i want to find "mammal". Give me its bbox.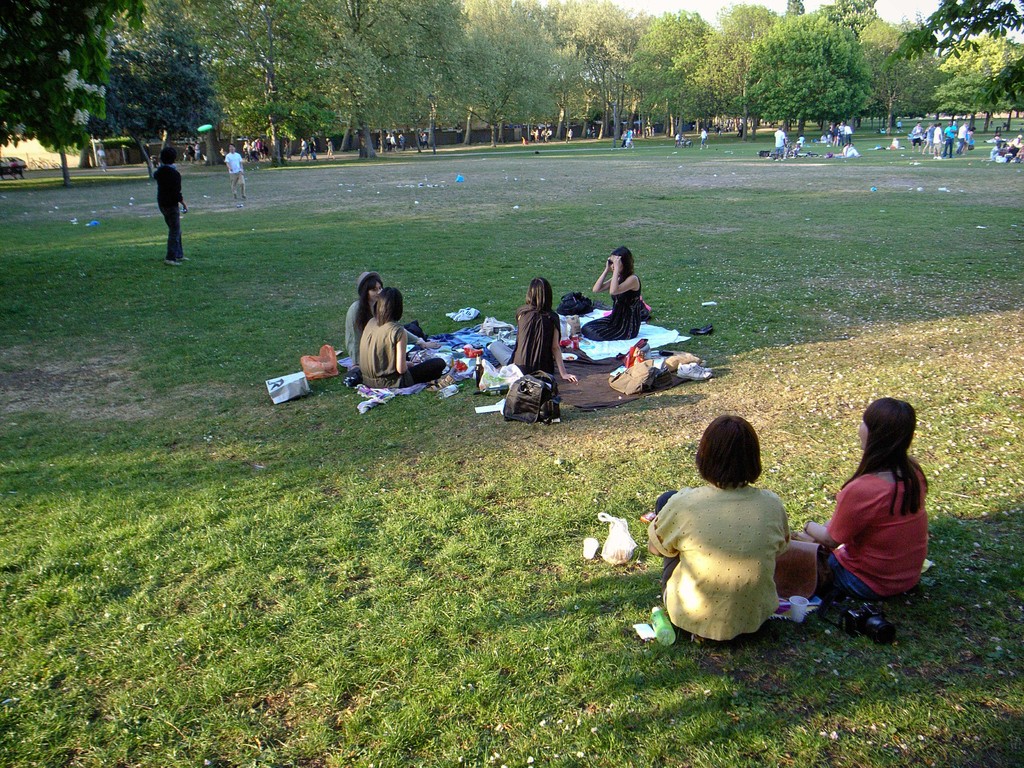
{"x1": 284, "y1": 140, "x2": 292, "y2": 163}.
